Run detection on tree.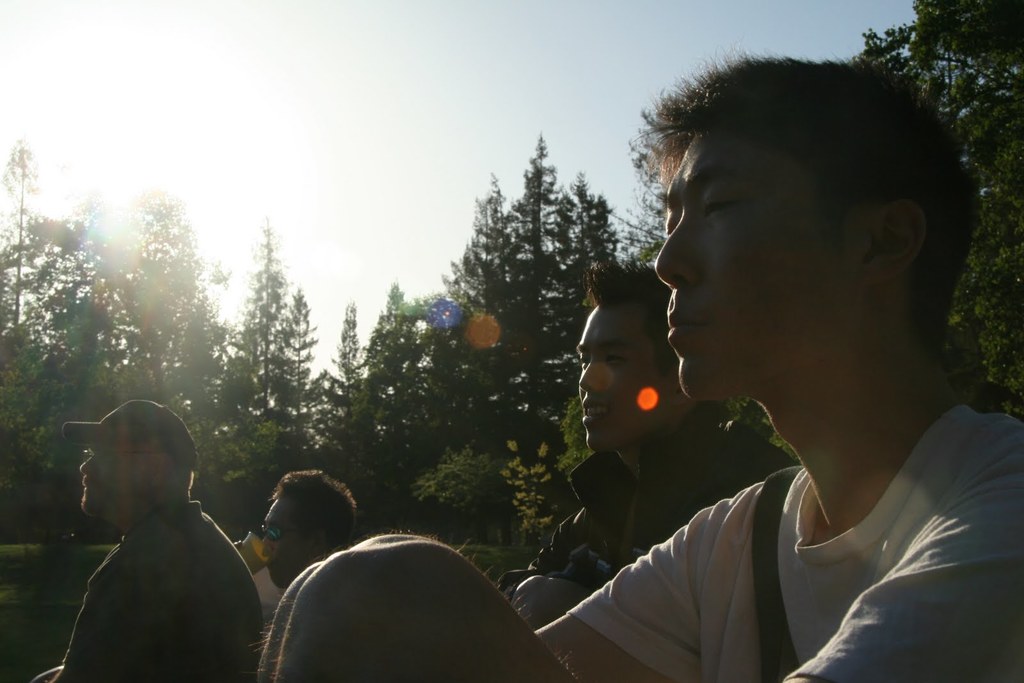
Result: <region>853, 8, 1002, 118</region>.
